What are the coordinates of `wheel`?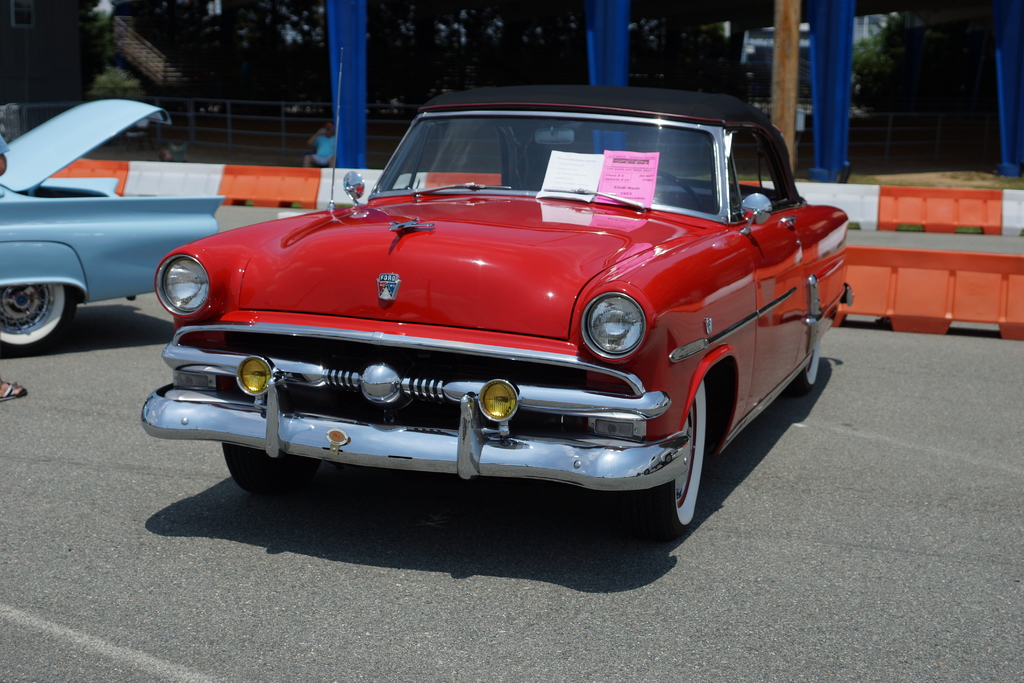
detection(607, 365, 719, 551).
